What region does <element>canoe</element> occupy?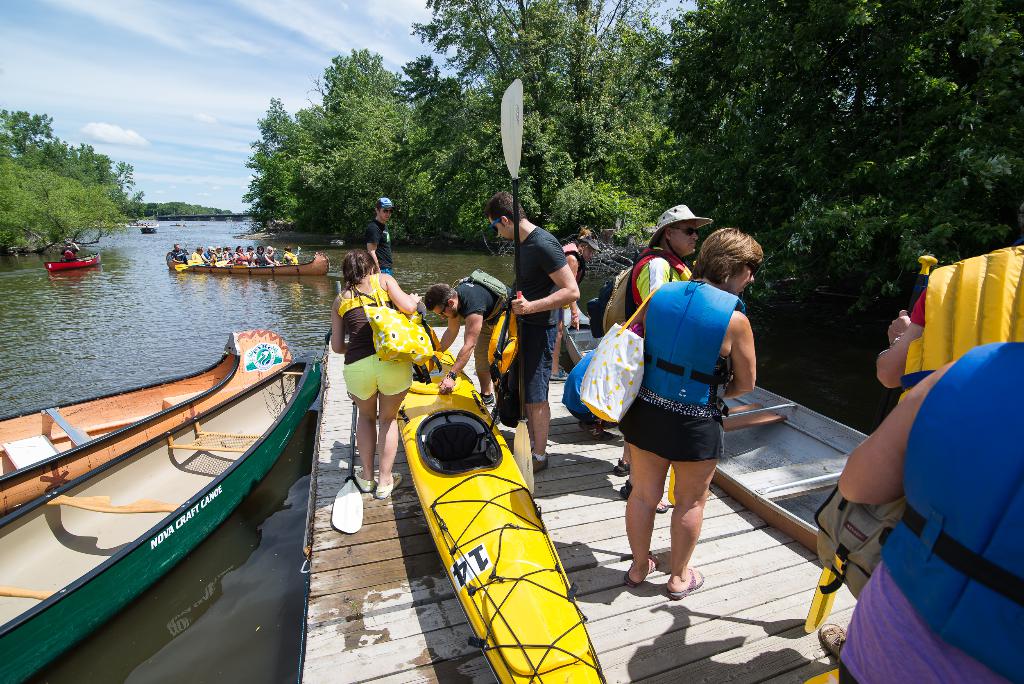
47:252:101:273.
